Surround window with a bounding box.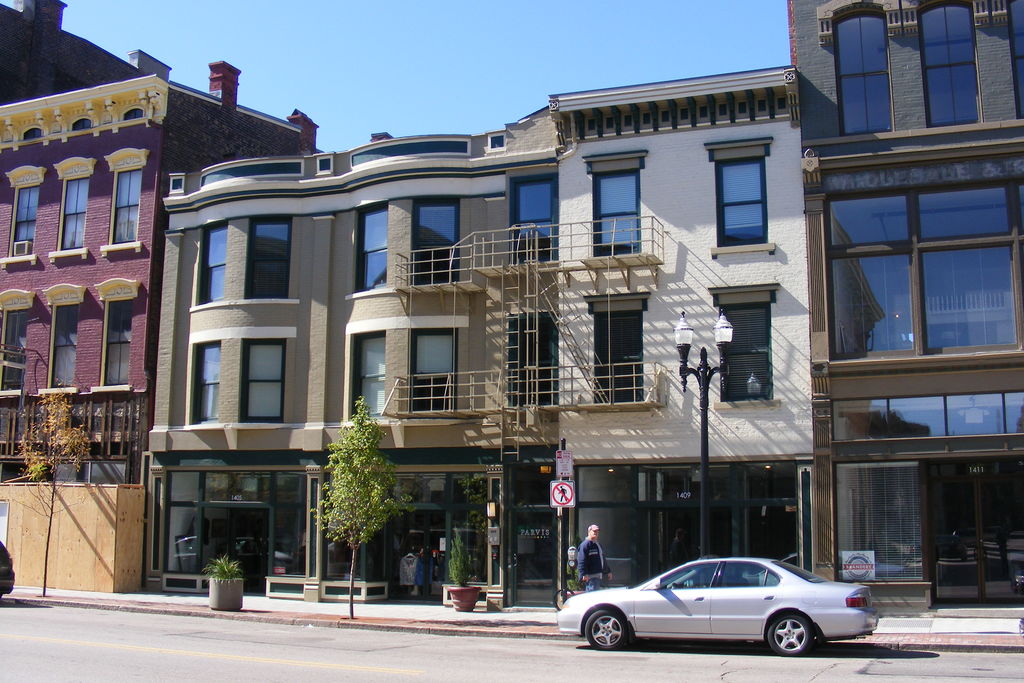
4, 184, 47, 255.
